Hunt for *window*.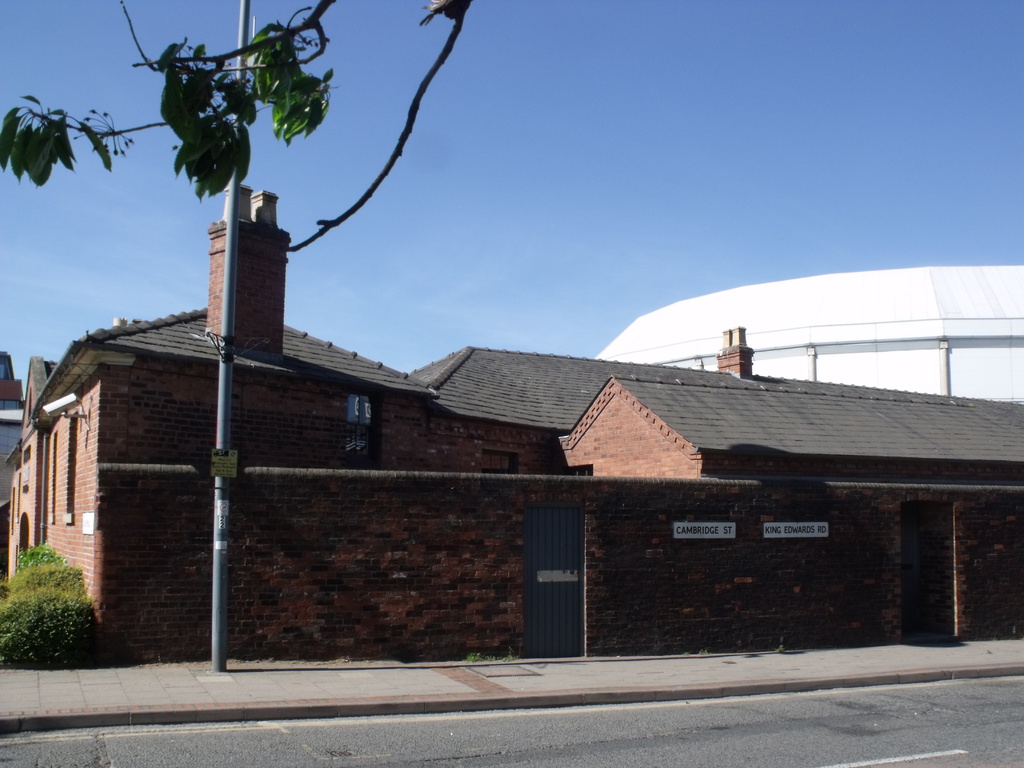
Hunted down at 65 412 81 510.
